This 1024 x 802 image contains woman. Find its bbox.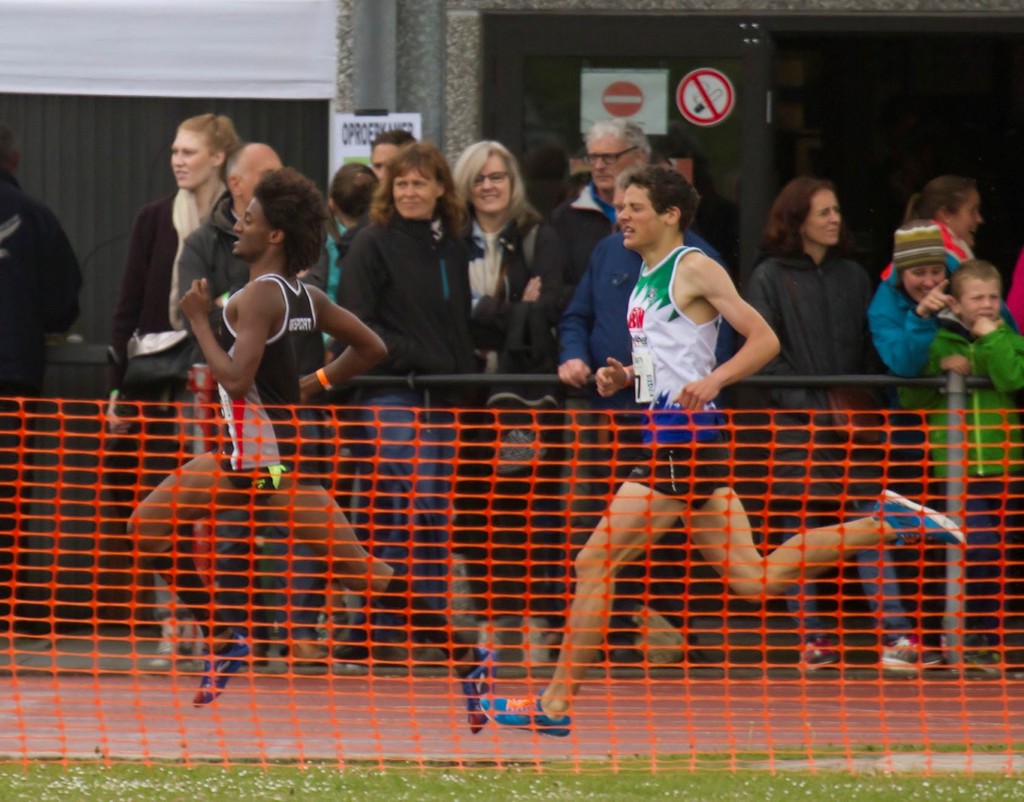
(x1=446, y1=131, x2=543, y2=624).
